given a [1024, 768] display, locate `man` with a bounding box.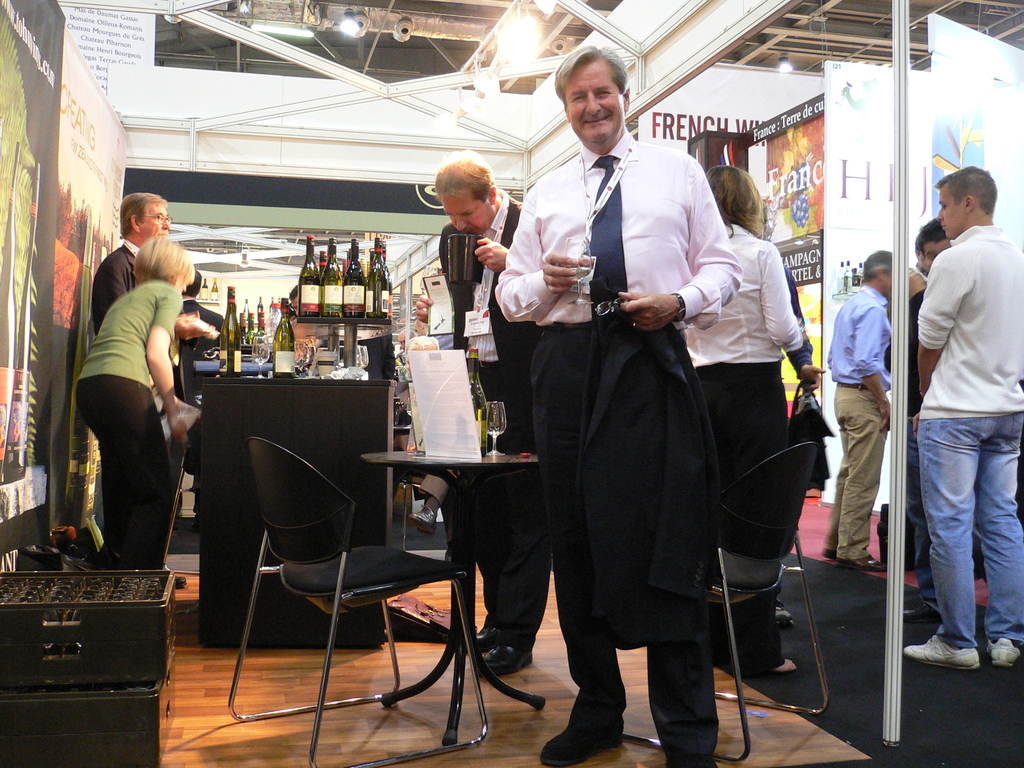
Located: pyautogui.locateOnScreen(93, 193, 170, 339).
